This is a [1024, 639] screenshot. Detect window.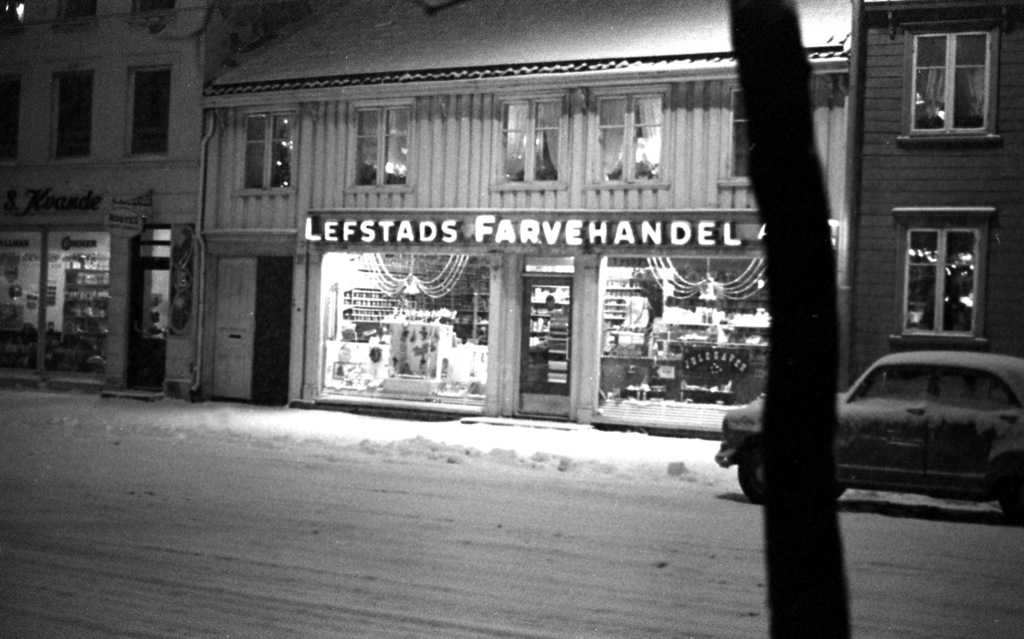
{"left": 894, "top": 21, "right": 1004, "bottom": 142}.
